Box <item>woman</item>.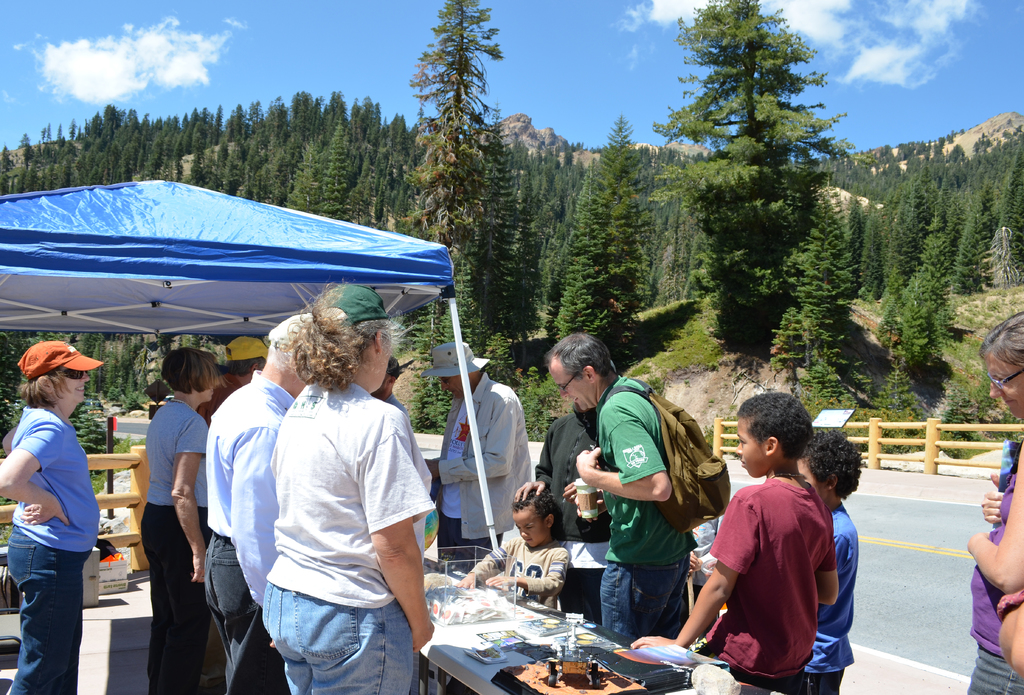
select_region(963, 317, 1023, 694).
